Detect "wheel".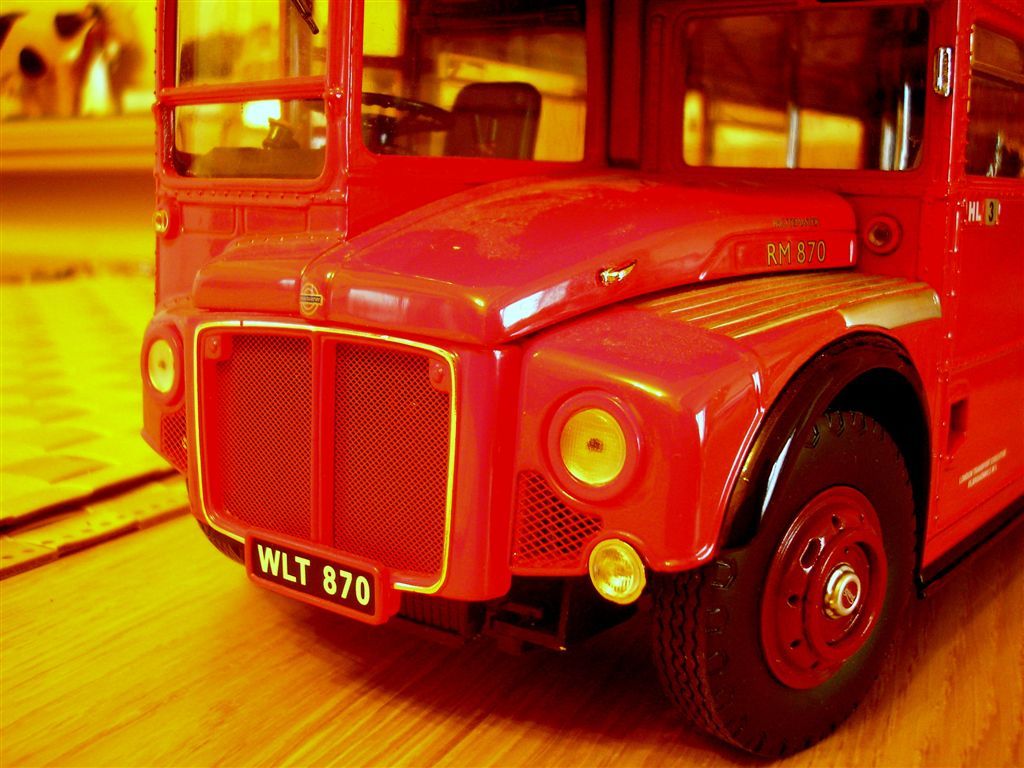
Detected at <box>301,91,455,139</box>.
